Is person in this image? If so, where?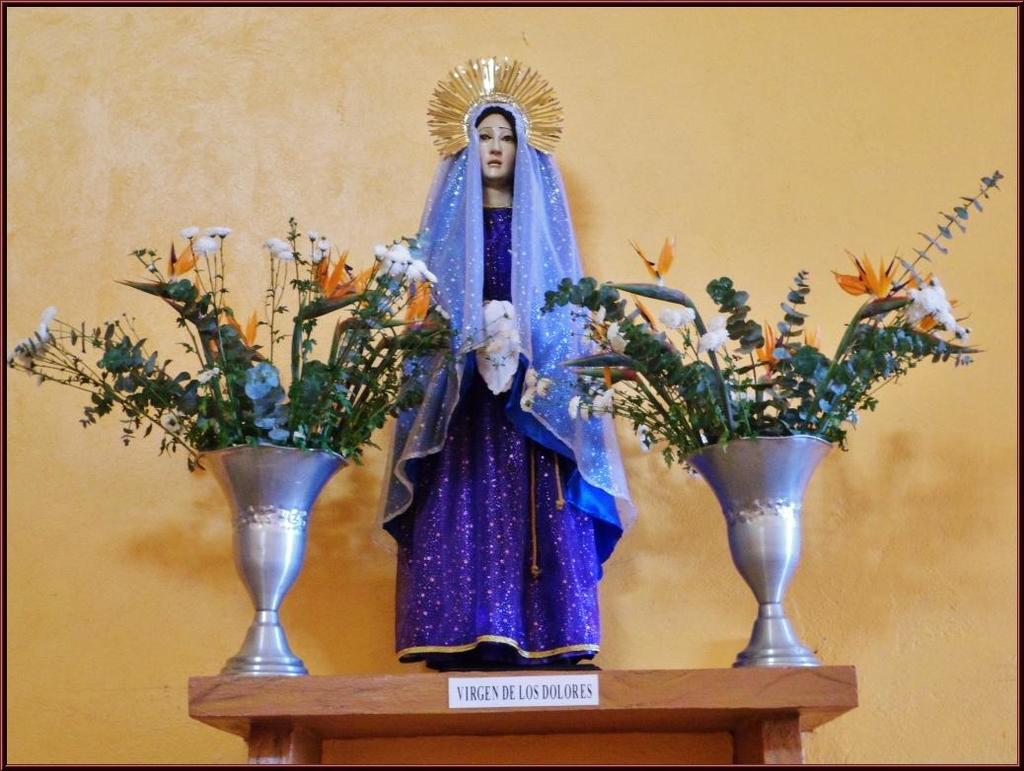
Yes, at x1=373, y1=55, x2=618, y2=728.
